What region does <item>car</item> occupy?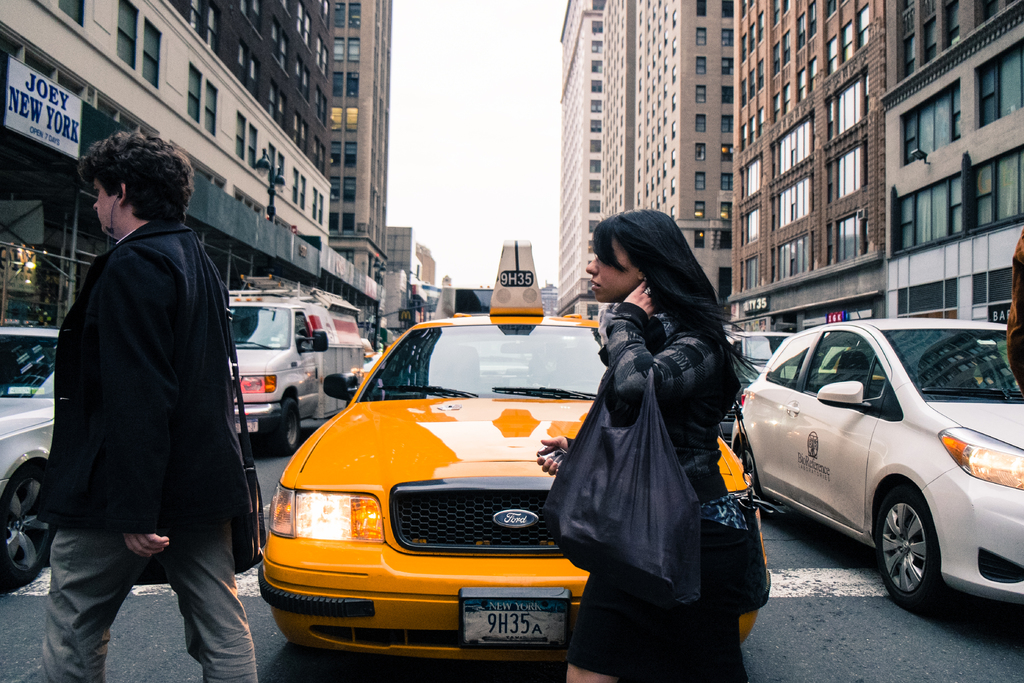
bbox=(257, 235, 772, 674).
